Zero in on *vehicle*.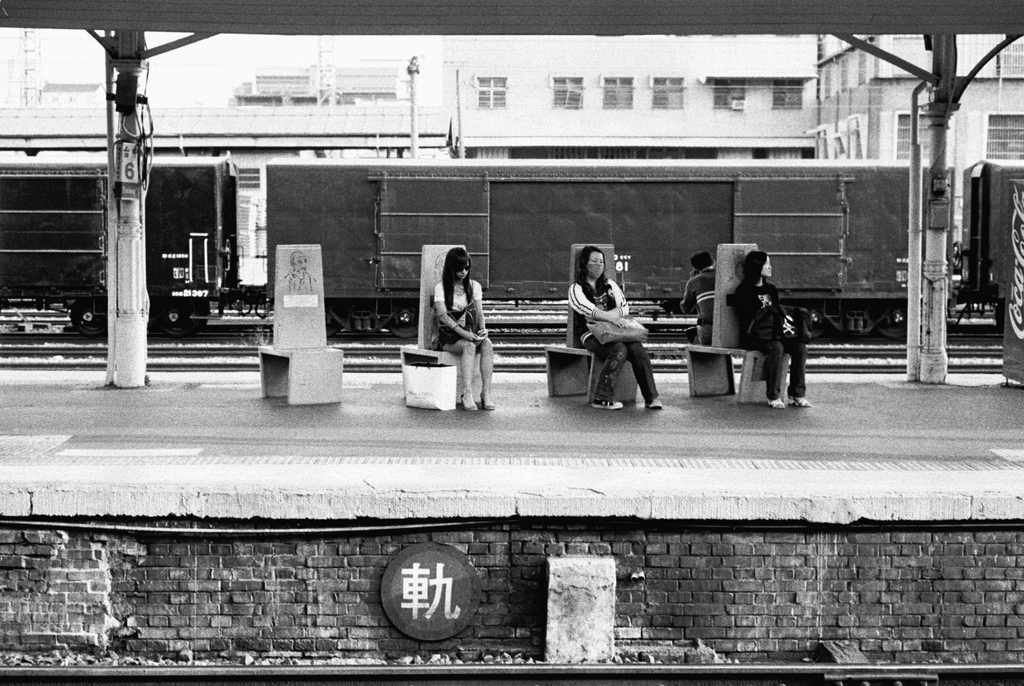
Zeroed in: <region>0, 157, 1023, 340</region>.
